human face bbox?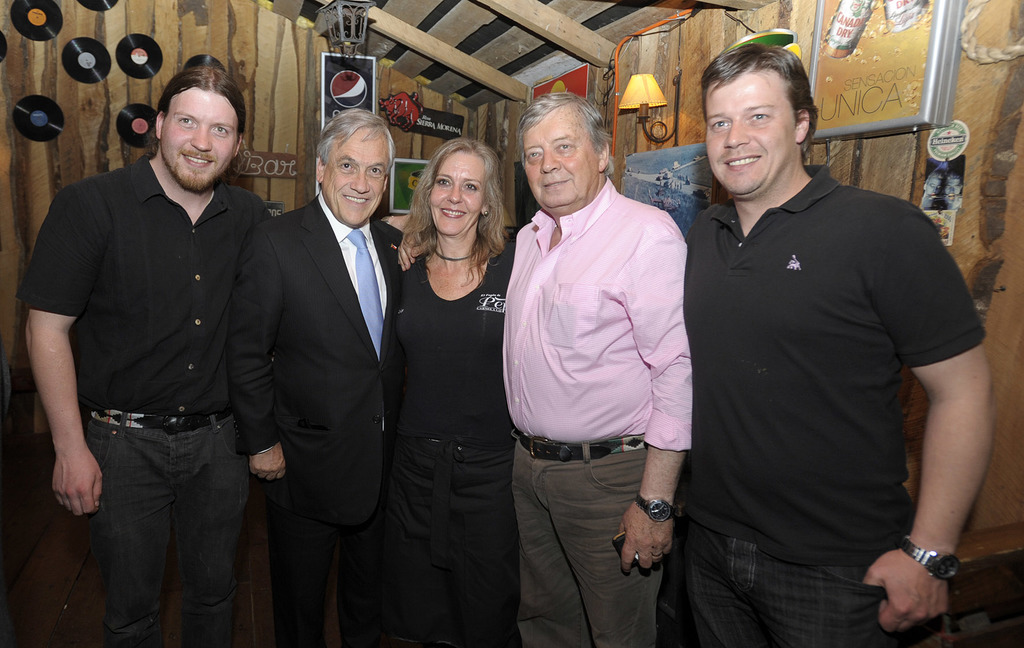
{"left": 426, "top": 154, "right": 488, "bottom": 237}
